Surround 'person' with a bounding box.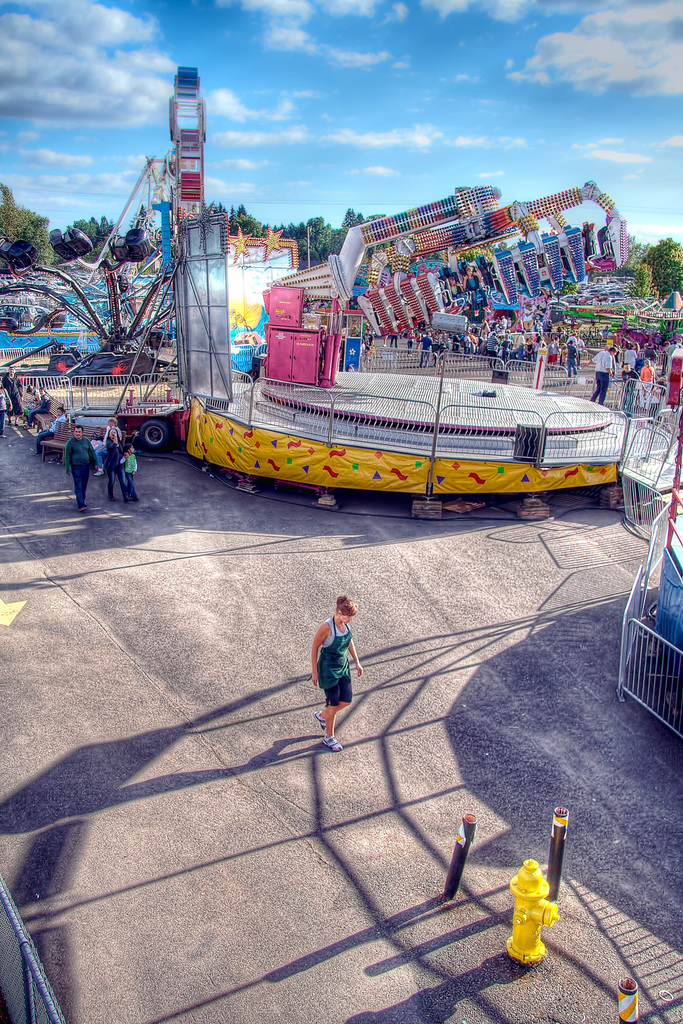
[left=99, top=435, right=124, bottom=496].
